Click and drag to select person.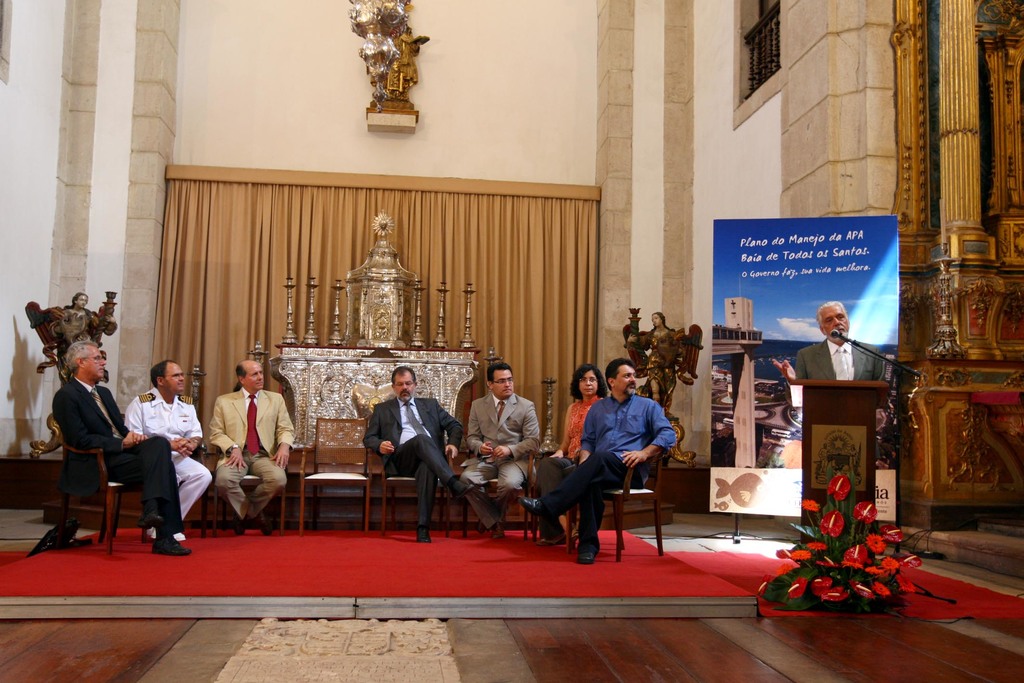
Selection: [x1=460, y1=361, x2=543, y2=542].
